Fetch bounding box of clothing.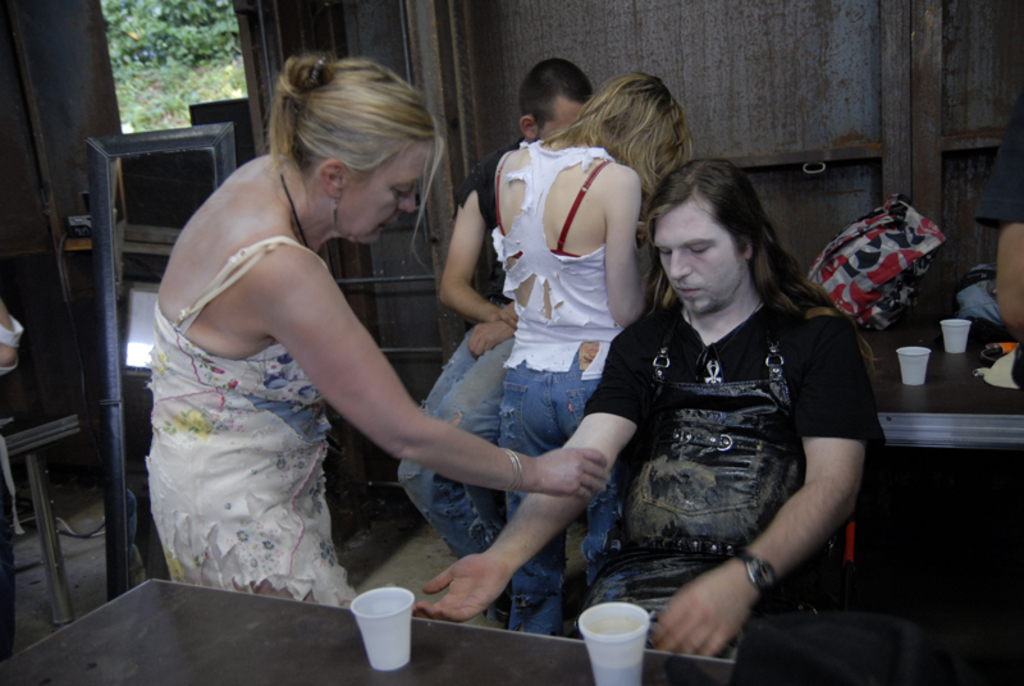
Bbox: {"left": 150, "top": 234, "right": 358, "bottom": 604}.
